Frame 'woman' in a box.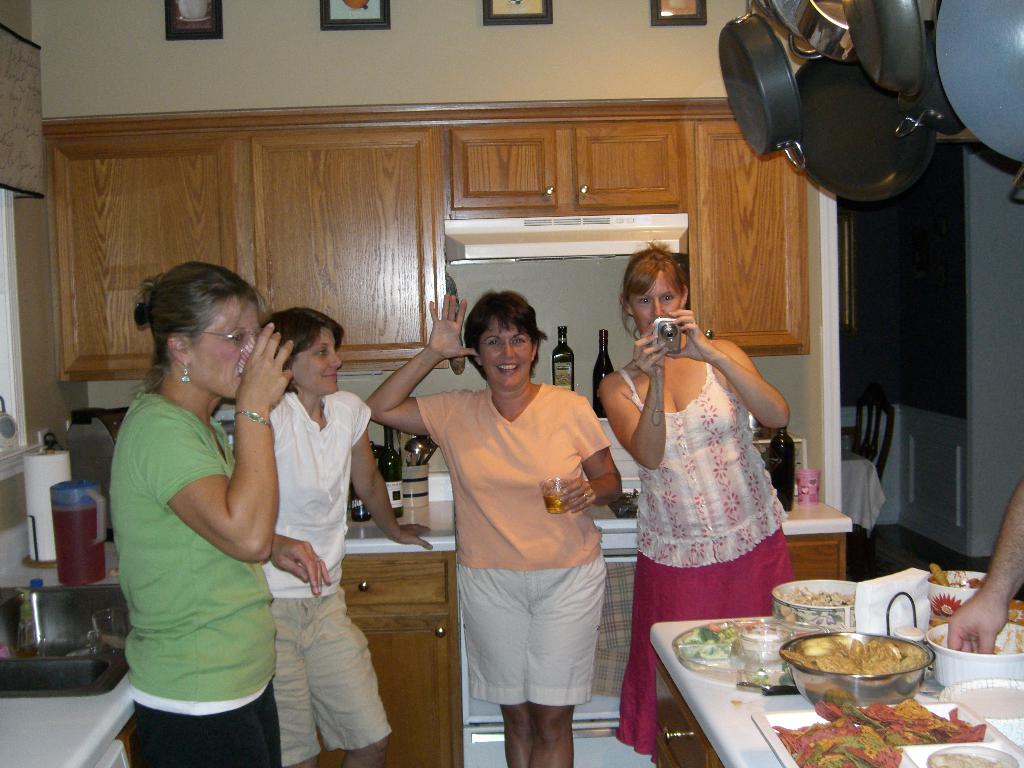
bbox=(232, 310, 433, 767).
